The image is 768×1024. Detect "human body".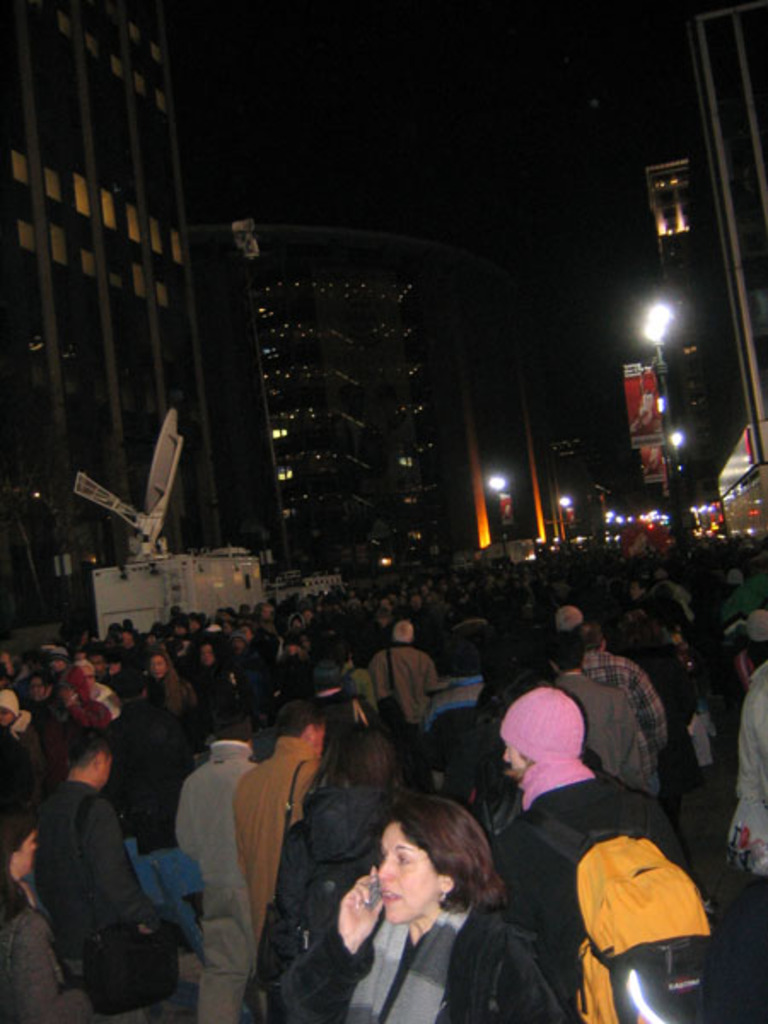
Detection: [x1=555, y1=664, x2=652, y2=788].
